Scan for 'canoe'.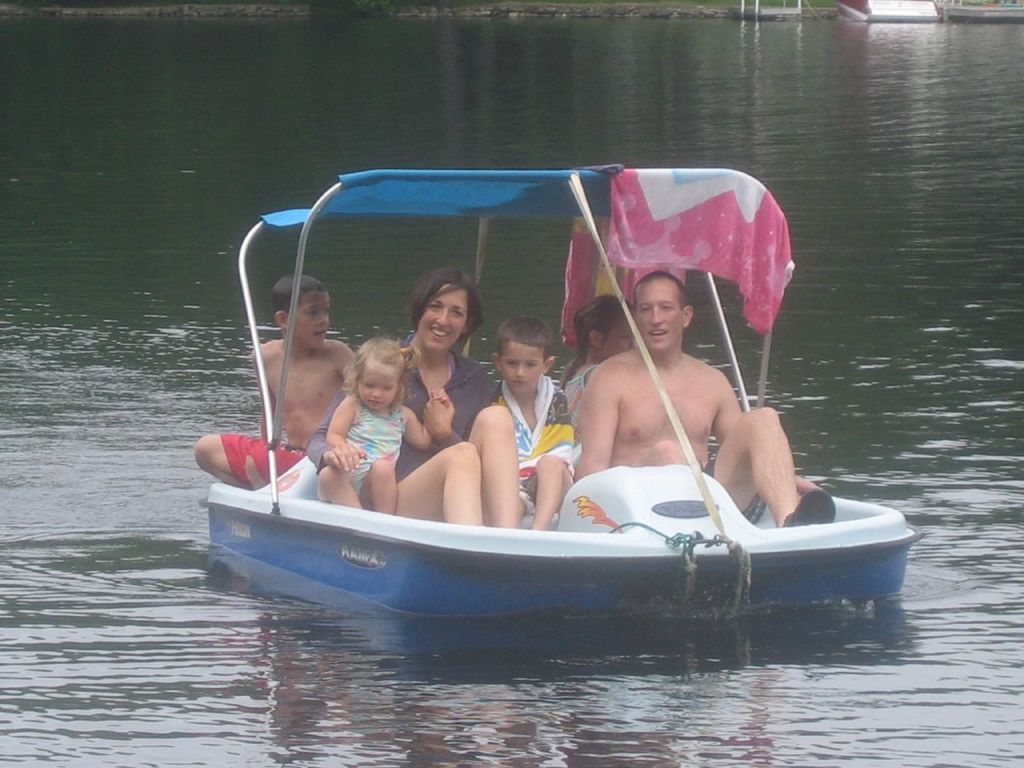
Scan result: 208/166/928/618.
